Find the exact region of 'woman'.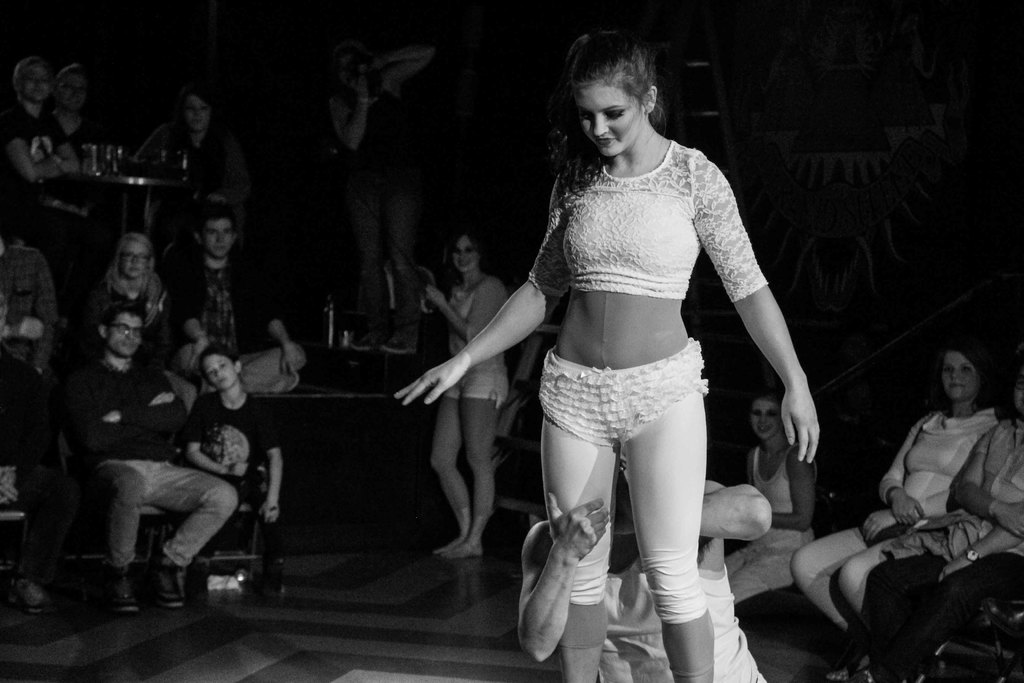
Exact region: [x1=392, y1=31, x2=818, y2=682].
